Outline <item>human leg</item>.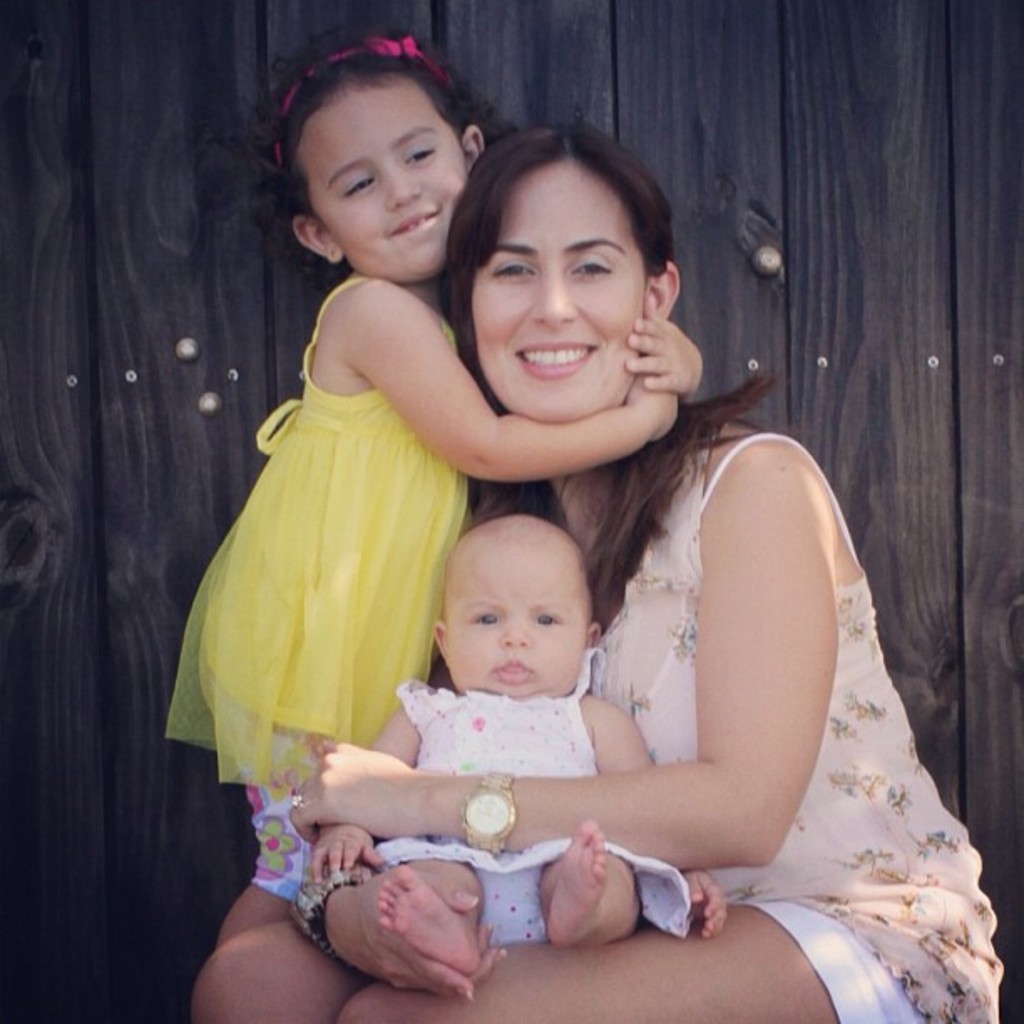
Outline: region(211, 696, 311, 940).
